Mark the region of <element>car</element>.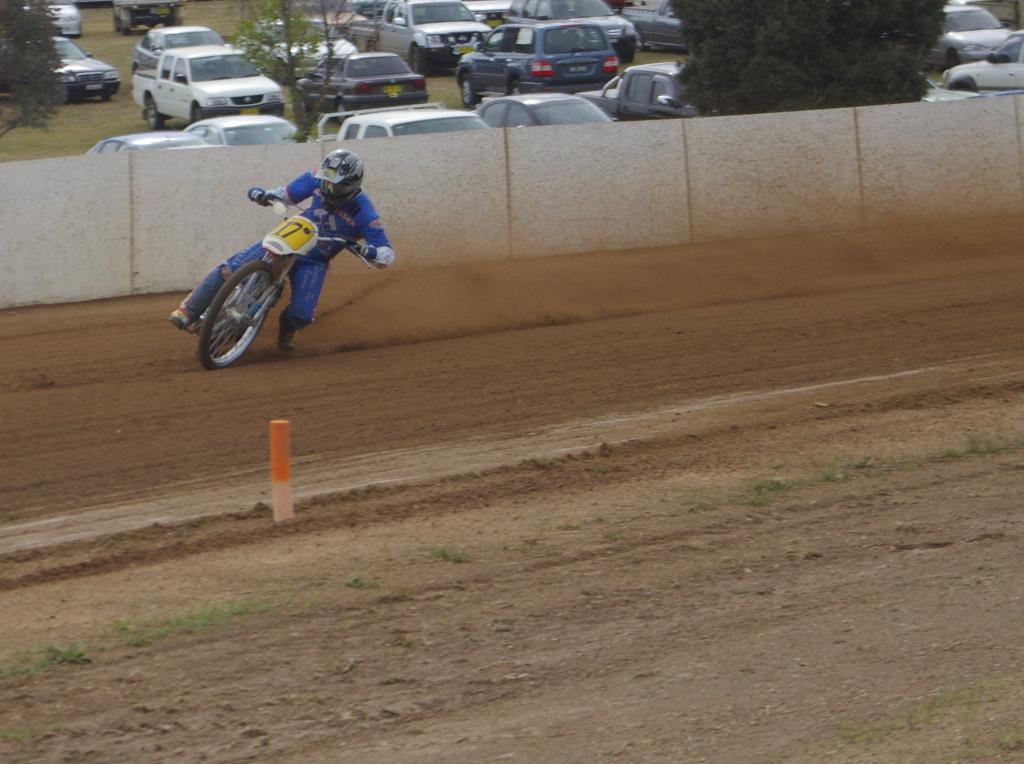
Region: <box>966,90,1023,100</box>.
